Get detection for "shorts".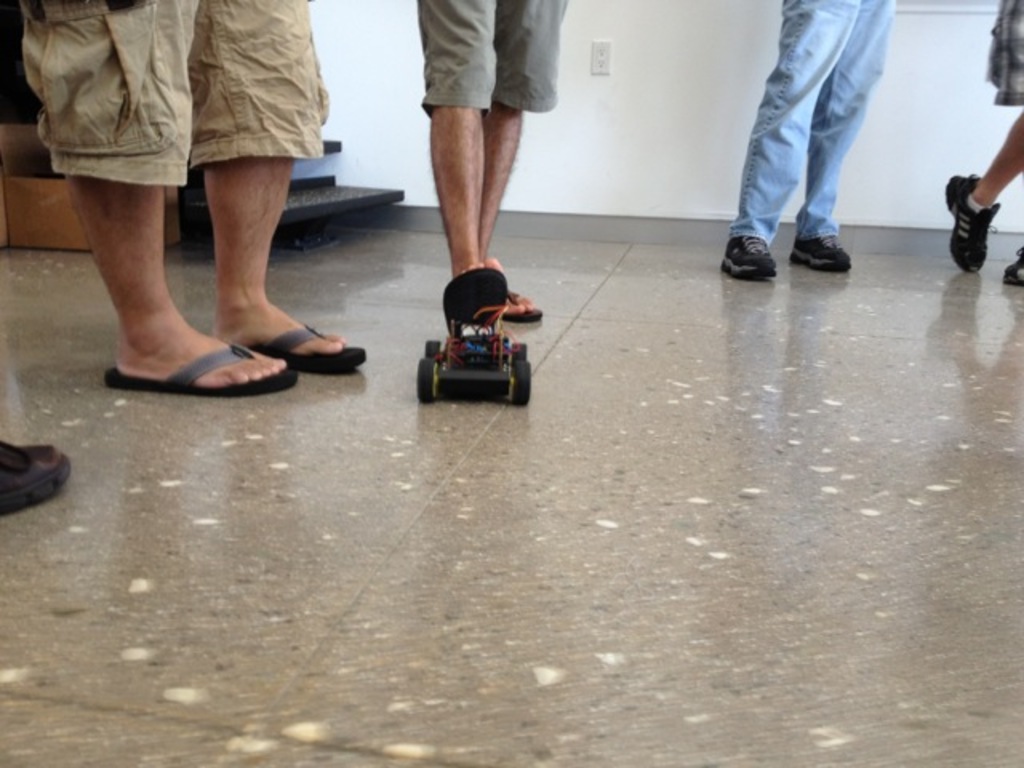
Detection: bbox=[986, 0, 1022, 107].
